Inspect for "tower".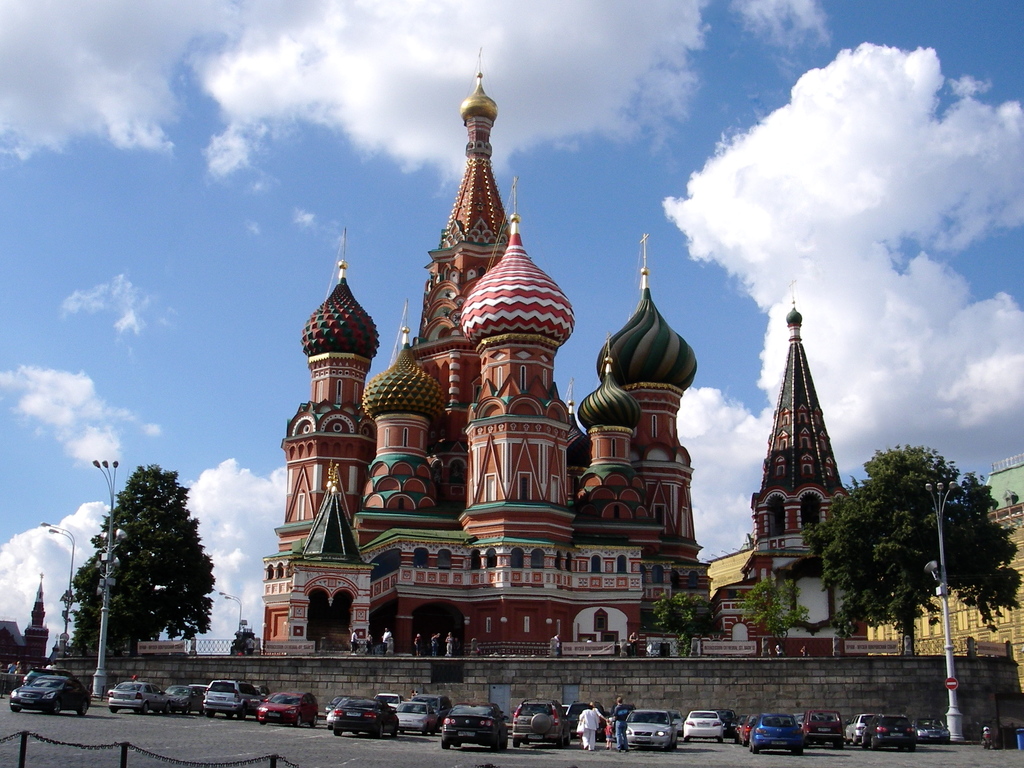
Inspection: 761 310 869 647.
